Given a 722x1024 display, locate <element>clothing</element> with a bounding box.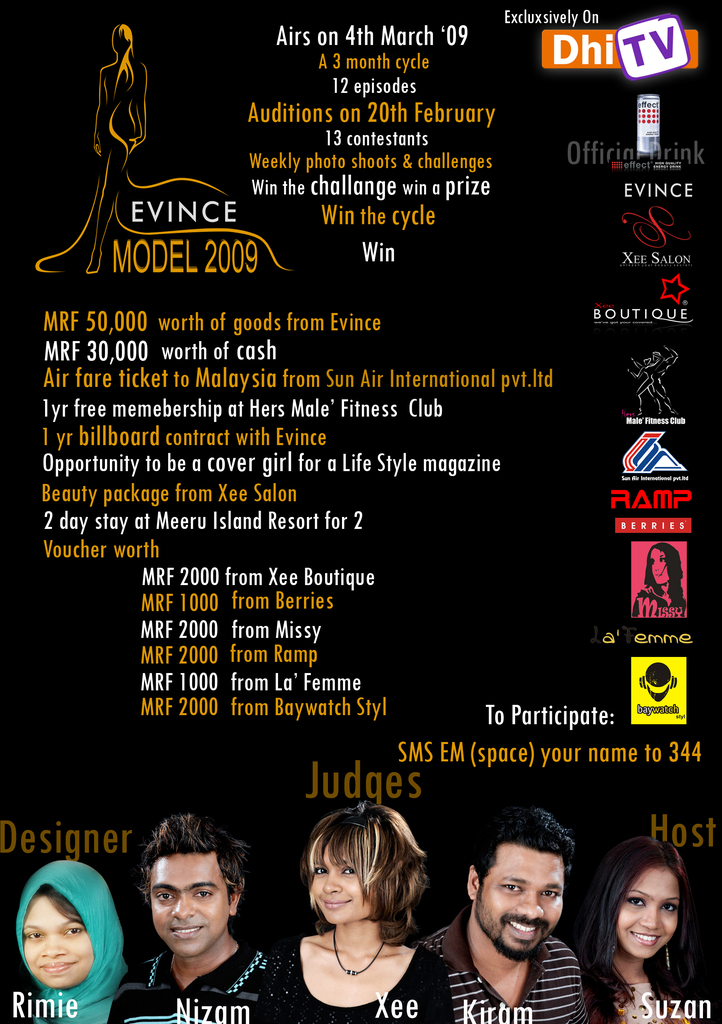
Located: pyautogui.locateOnScreen(110, 941, 284, 1023).
